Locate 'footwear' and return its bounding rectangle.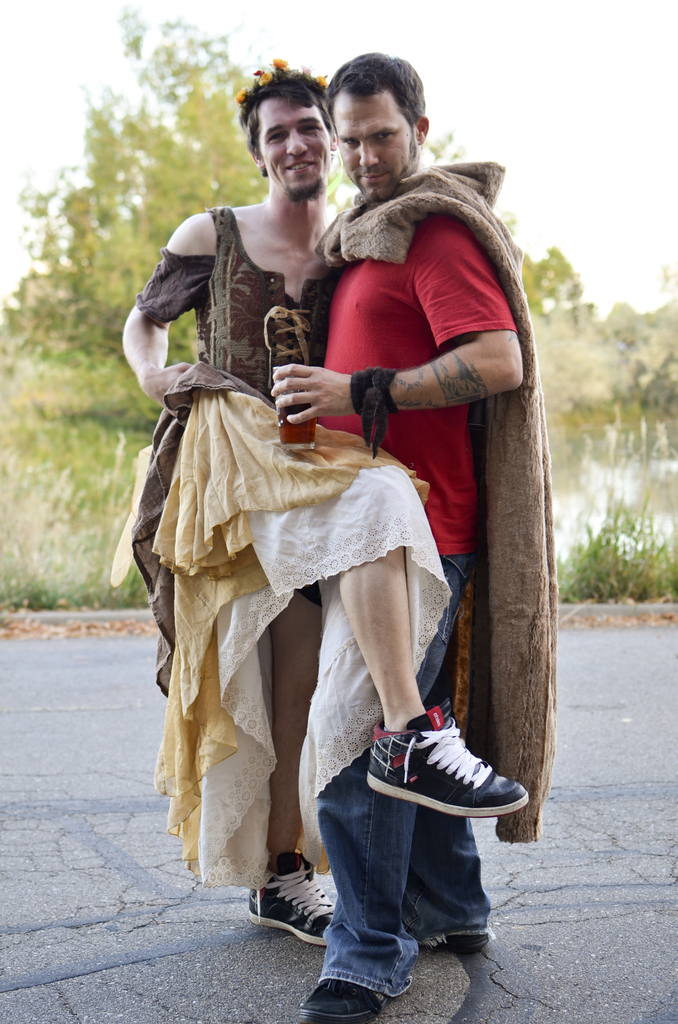
detection(367, 705, 536, 829).
